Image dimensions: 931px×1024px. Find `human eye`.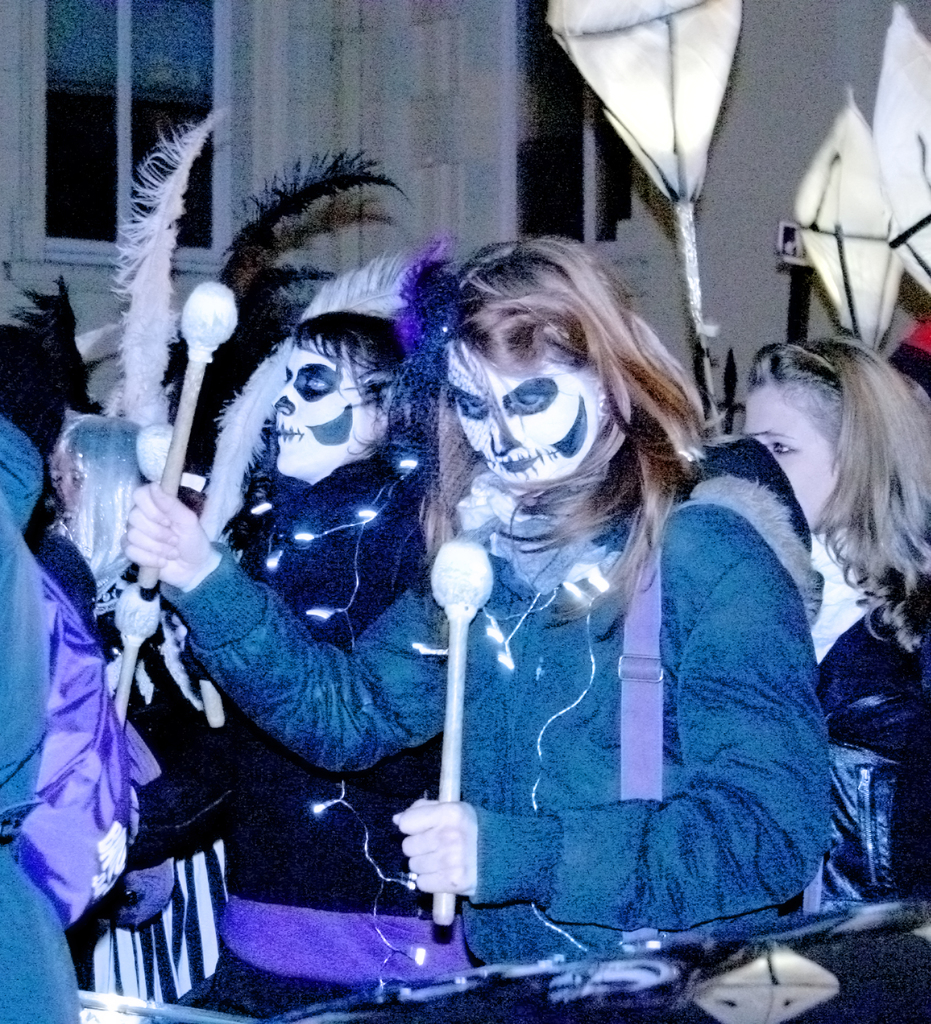
303,376,329,397.
